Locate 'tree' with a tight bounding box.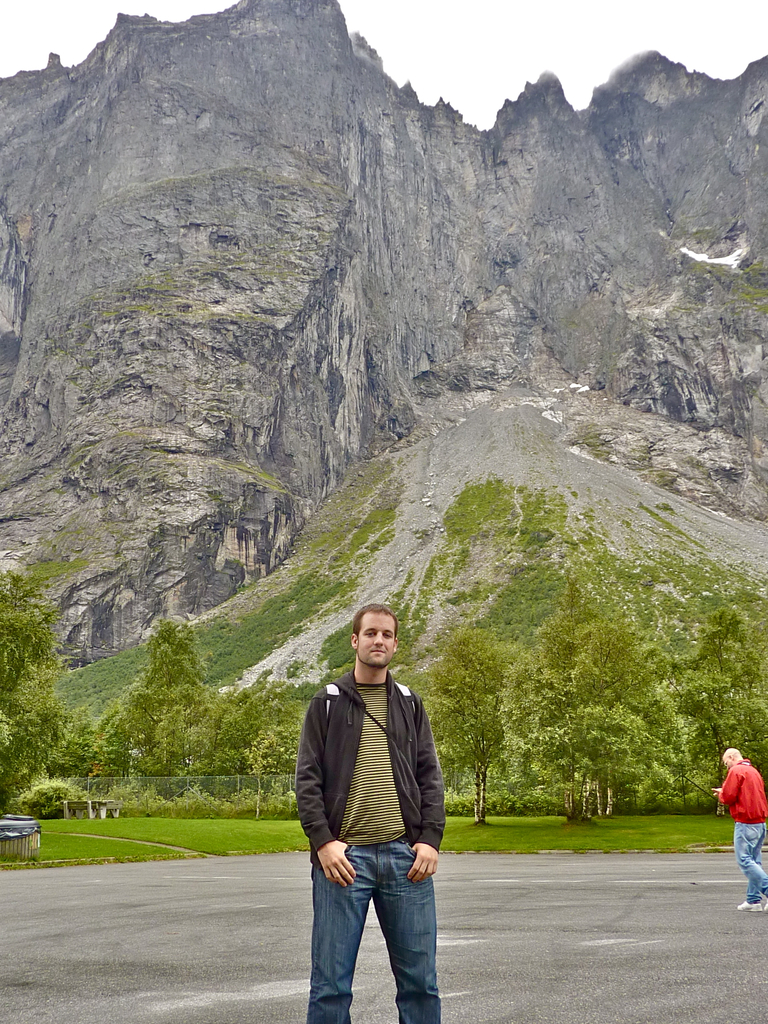
box(578, 601, 682, 813).
